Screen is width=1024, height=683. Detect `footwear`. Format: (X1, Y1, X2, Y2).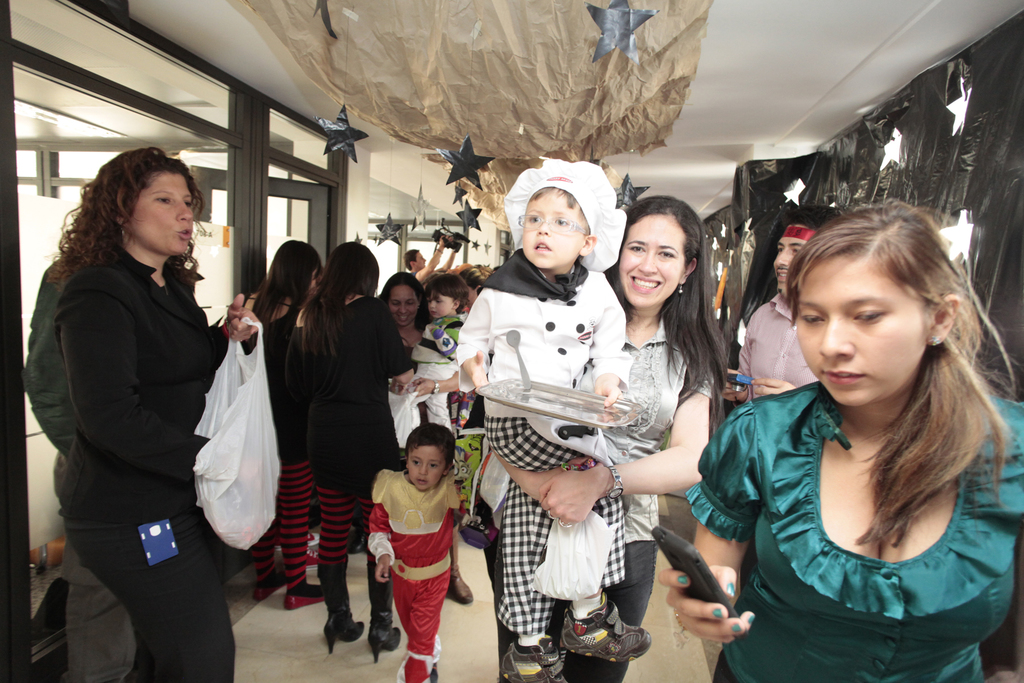
(289, 582, 330, 607).
